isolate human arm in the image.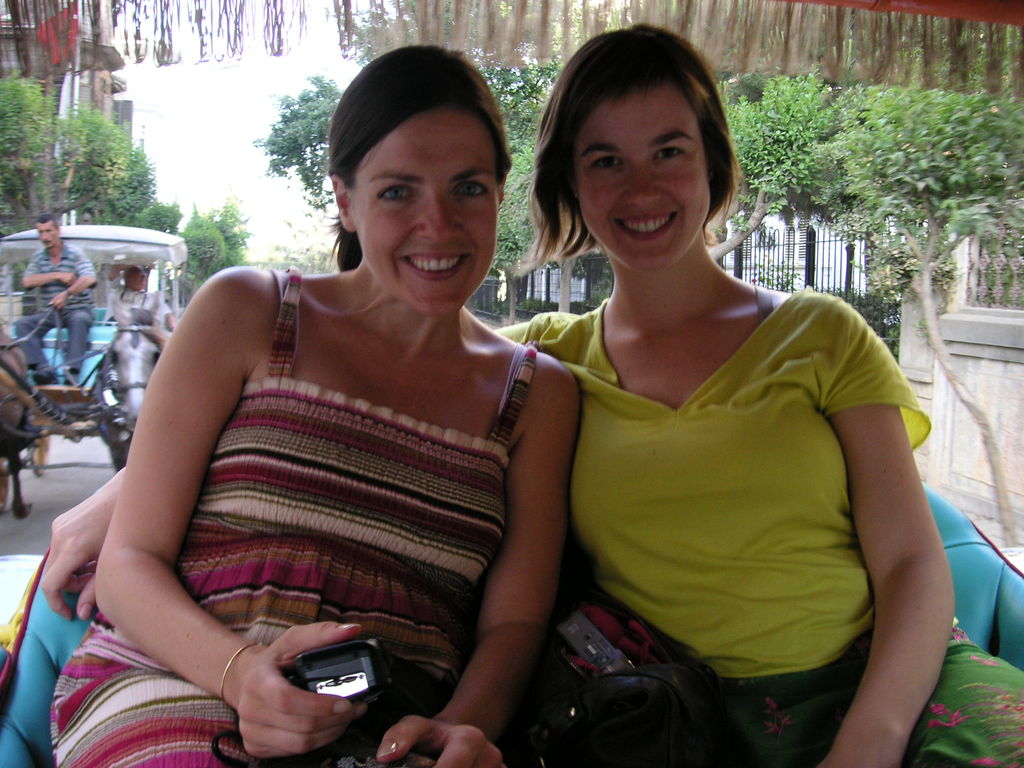
Isolated region: locate(39, 463, 127, 623).
